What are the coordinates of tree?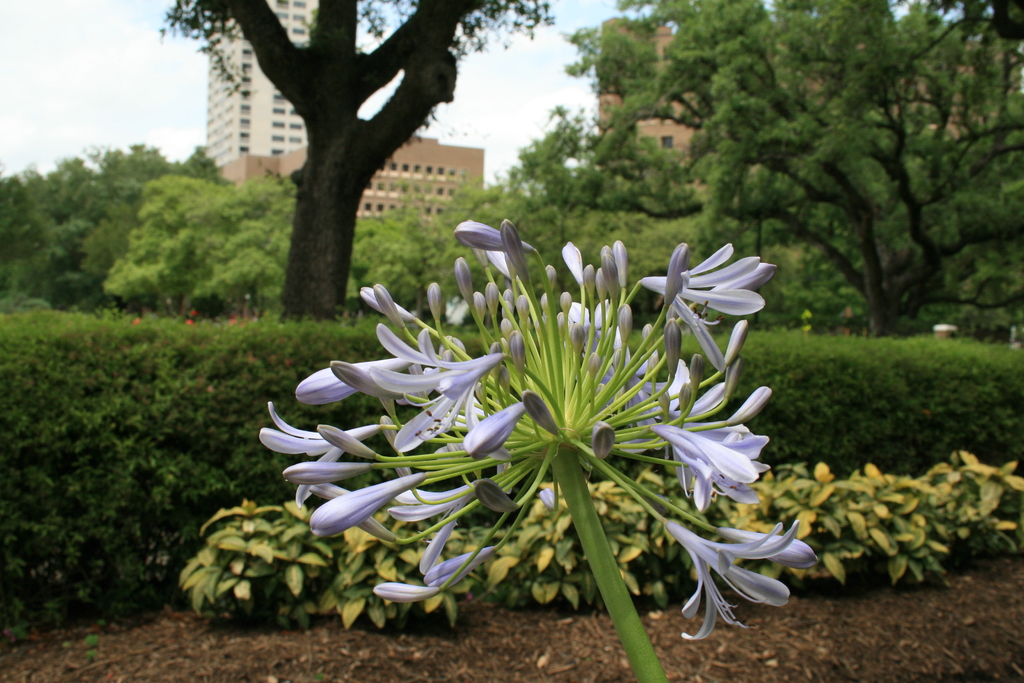
x1=166, y1=0, x2=545, y2=320.
